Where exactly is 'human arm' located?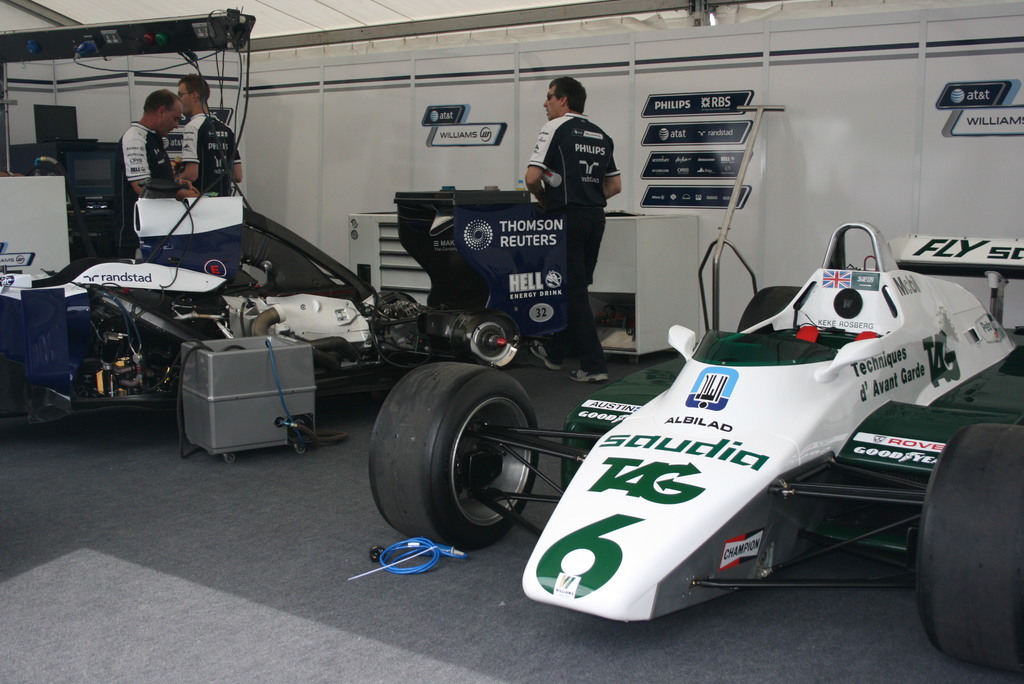
Its bounding box is [x1=225, y1=142, x2=244, y2=186].
